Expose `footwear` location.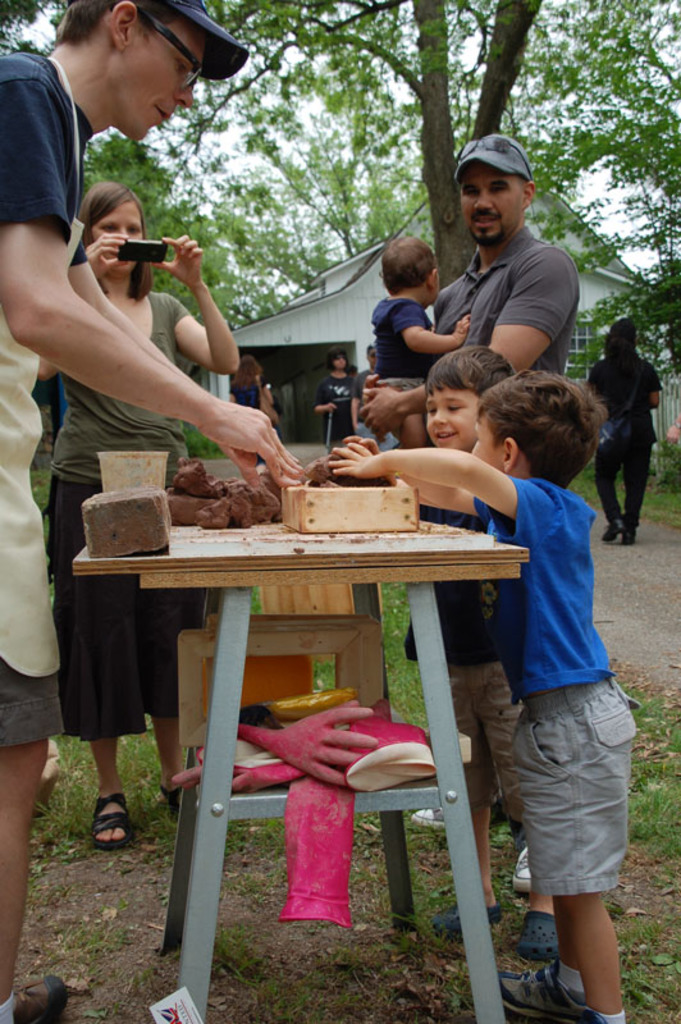
Exposed at 602, 520, 620, 543.
